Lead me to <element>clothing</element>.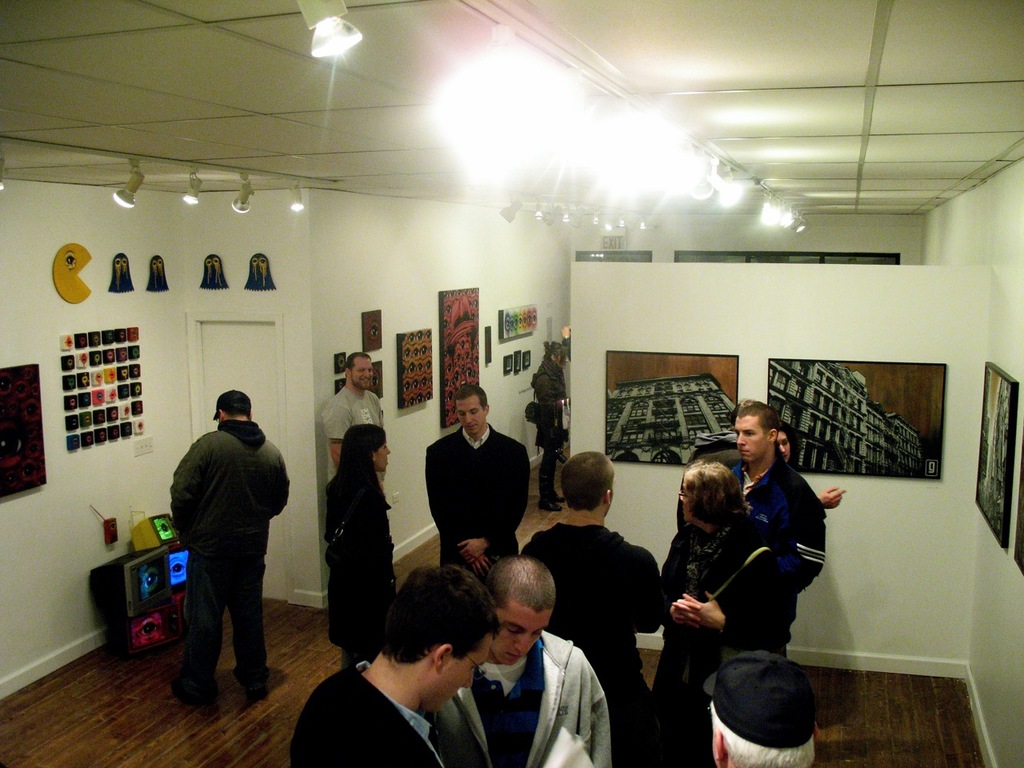
Lead to box=[731, 446, 825, 598].
